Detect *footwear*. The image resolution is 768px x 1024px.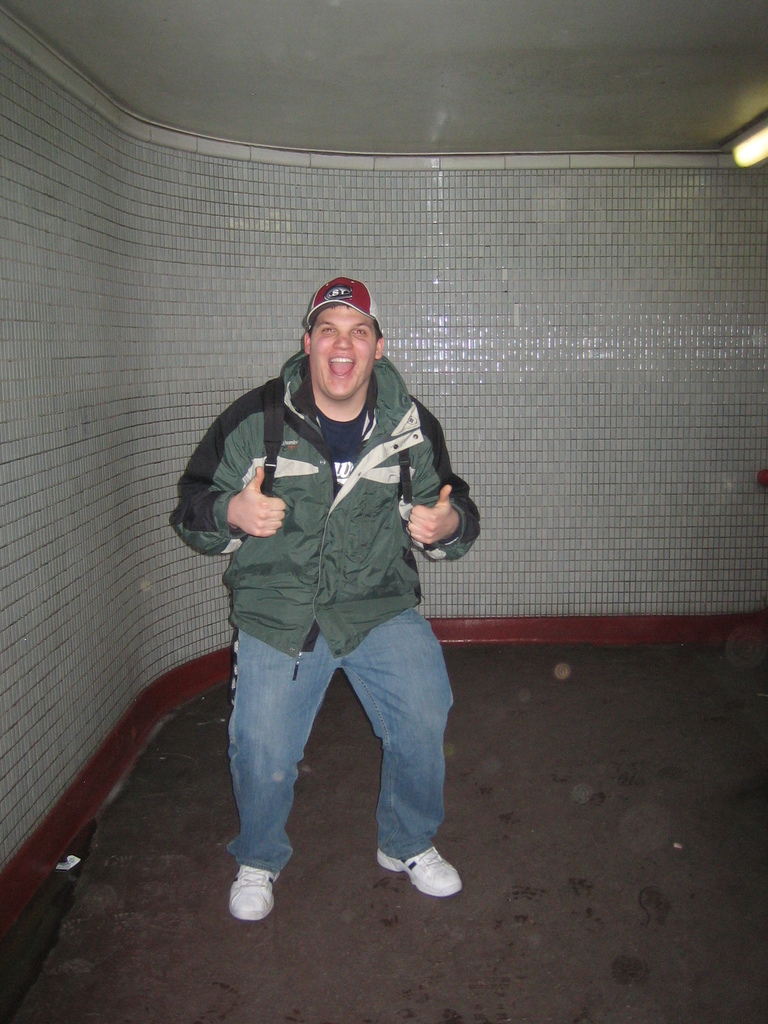
bbox(231, 867, 280, 923).
